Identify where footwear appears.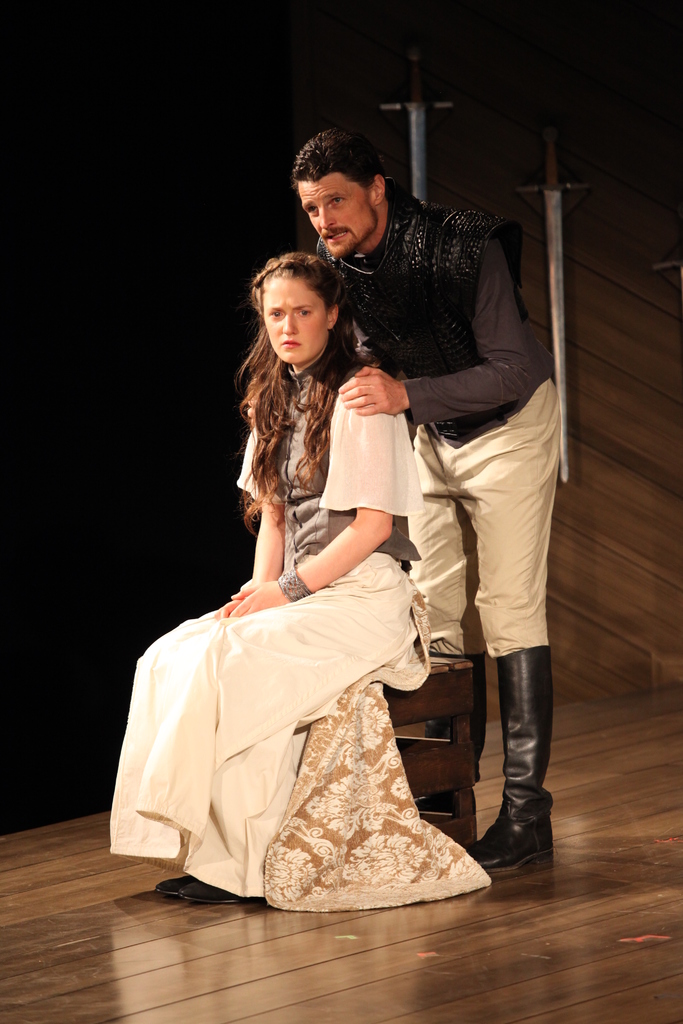
Appears at l=152, t=868, r=202, b=896.
